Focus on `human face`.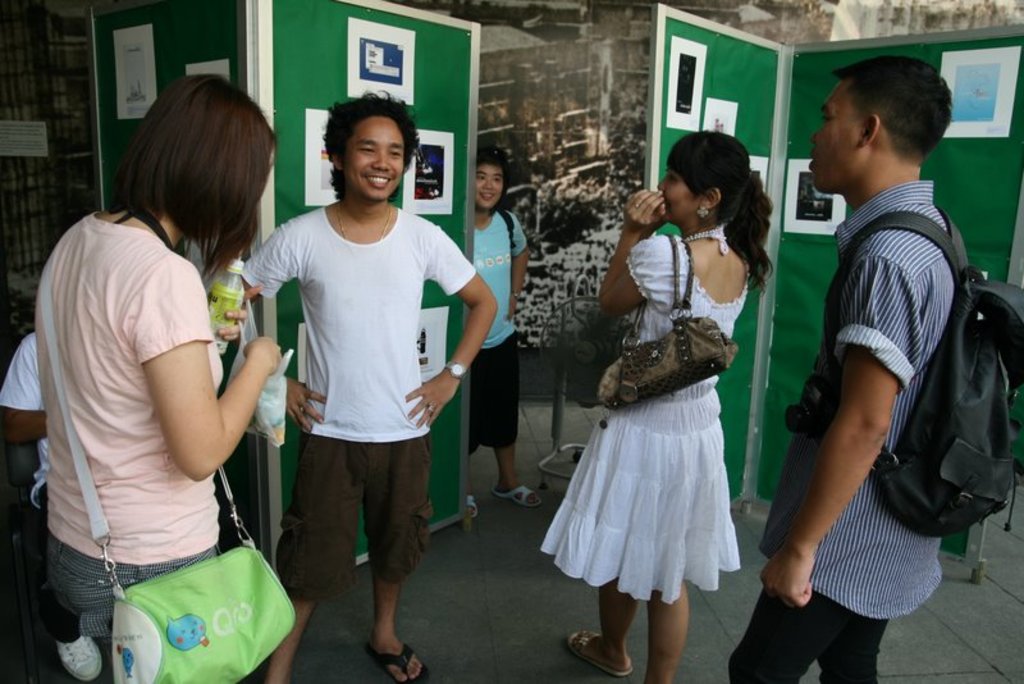
Focused at 658,165,698,222.
